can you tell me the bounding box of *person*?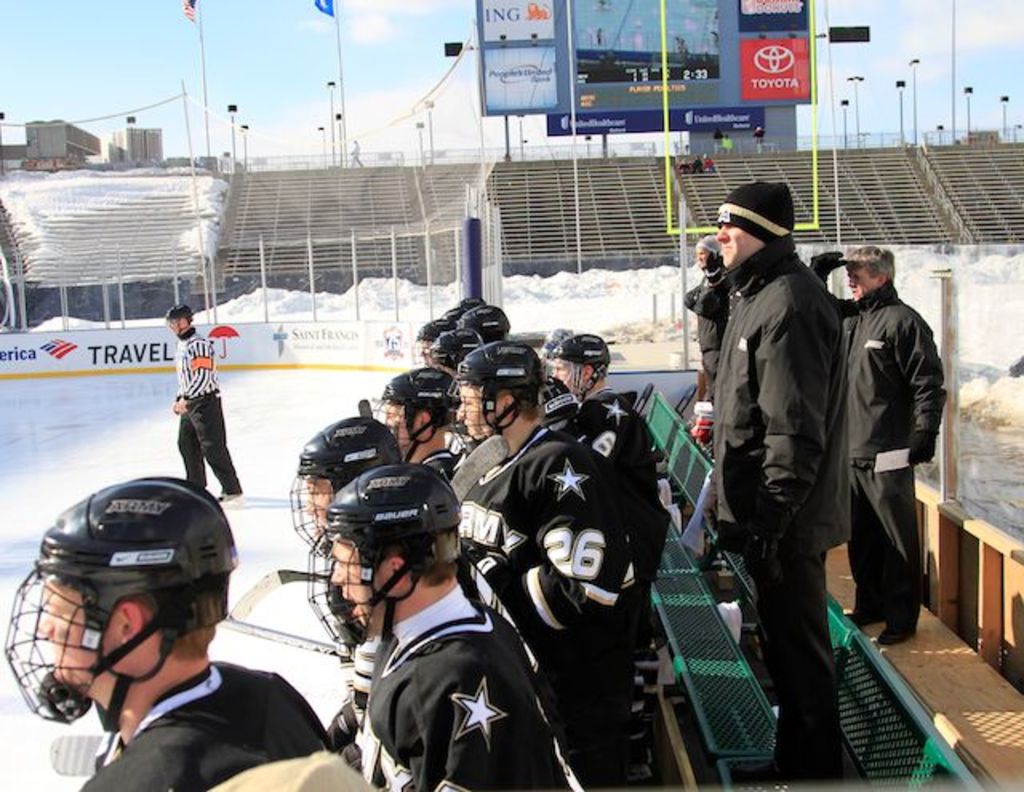
(810, 245, 952, 651).
